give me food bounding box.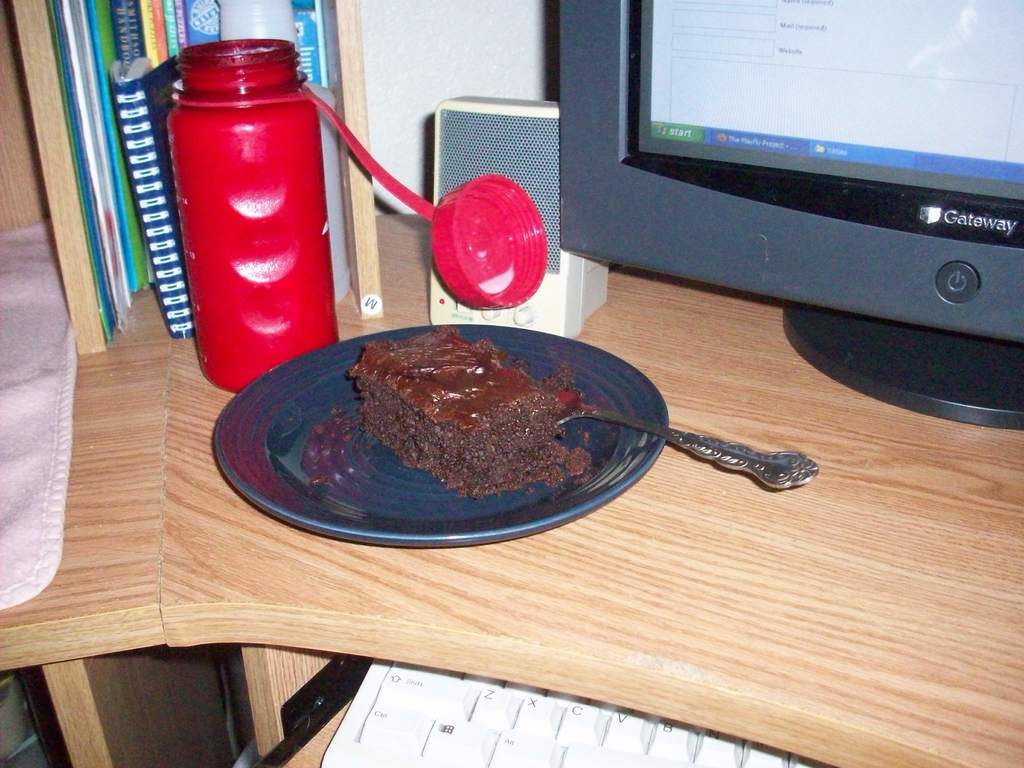
detection(305, 410, 347, 492).
